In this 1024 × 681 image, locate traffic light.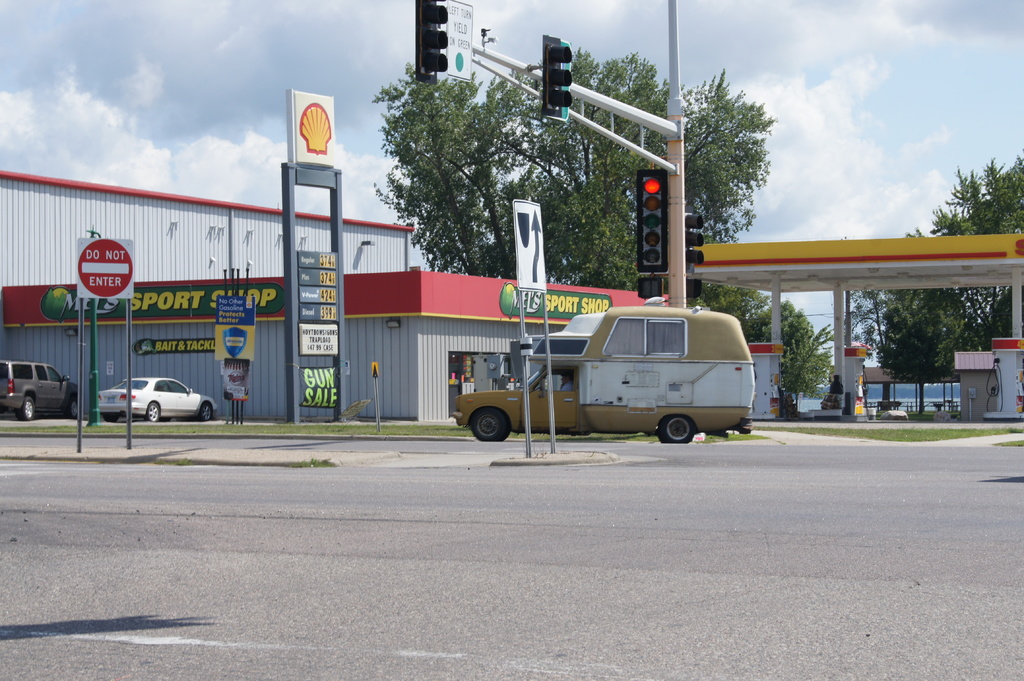
Bounding box: locate(637, 168, 667, 275).
